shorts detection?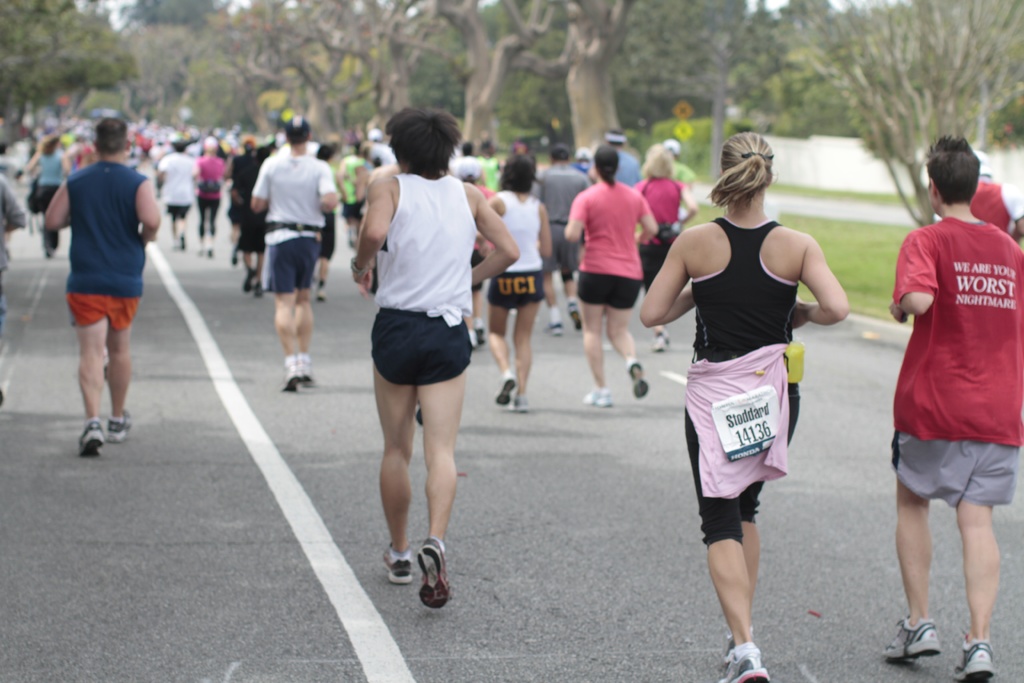
65 291 141 329
